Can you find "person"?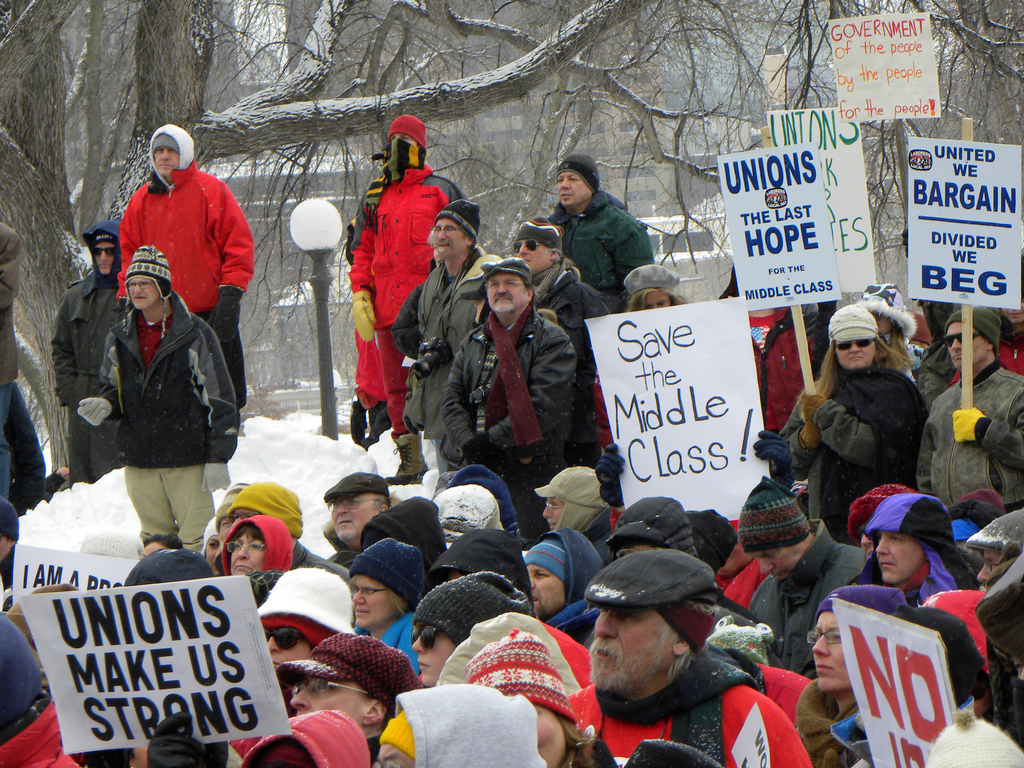
Yes, bounding box: BBox(548, 152, 659, 306).
